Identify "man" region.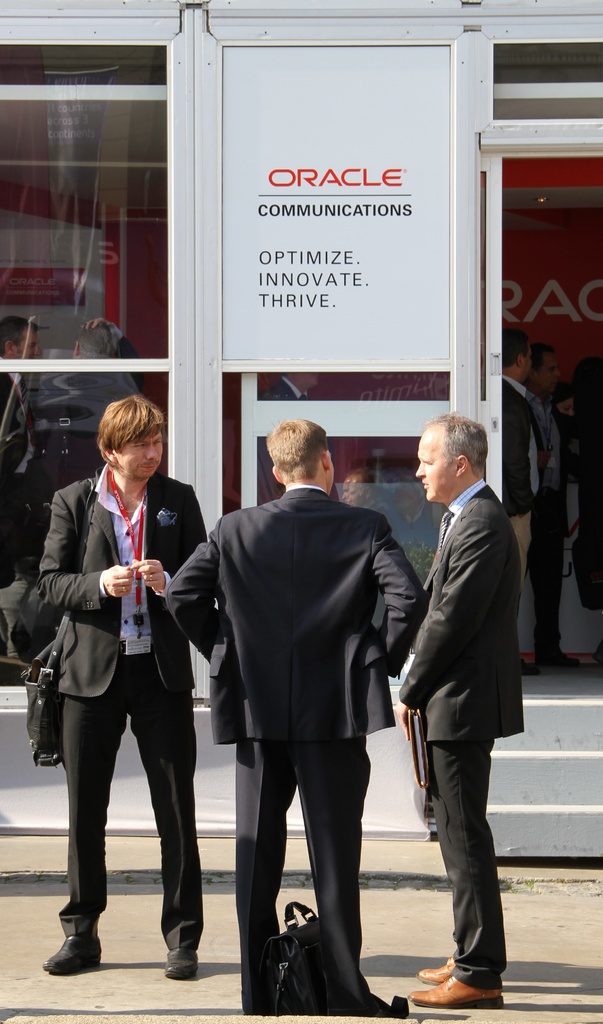
Region: [520,342,573,669].
